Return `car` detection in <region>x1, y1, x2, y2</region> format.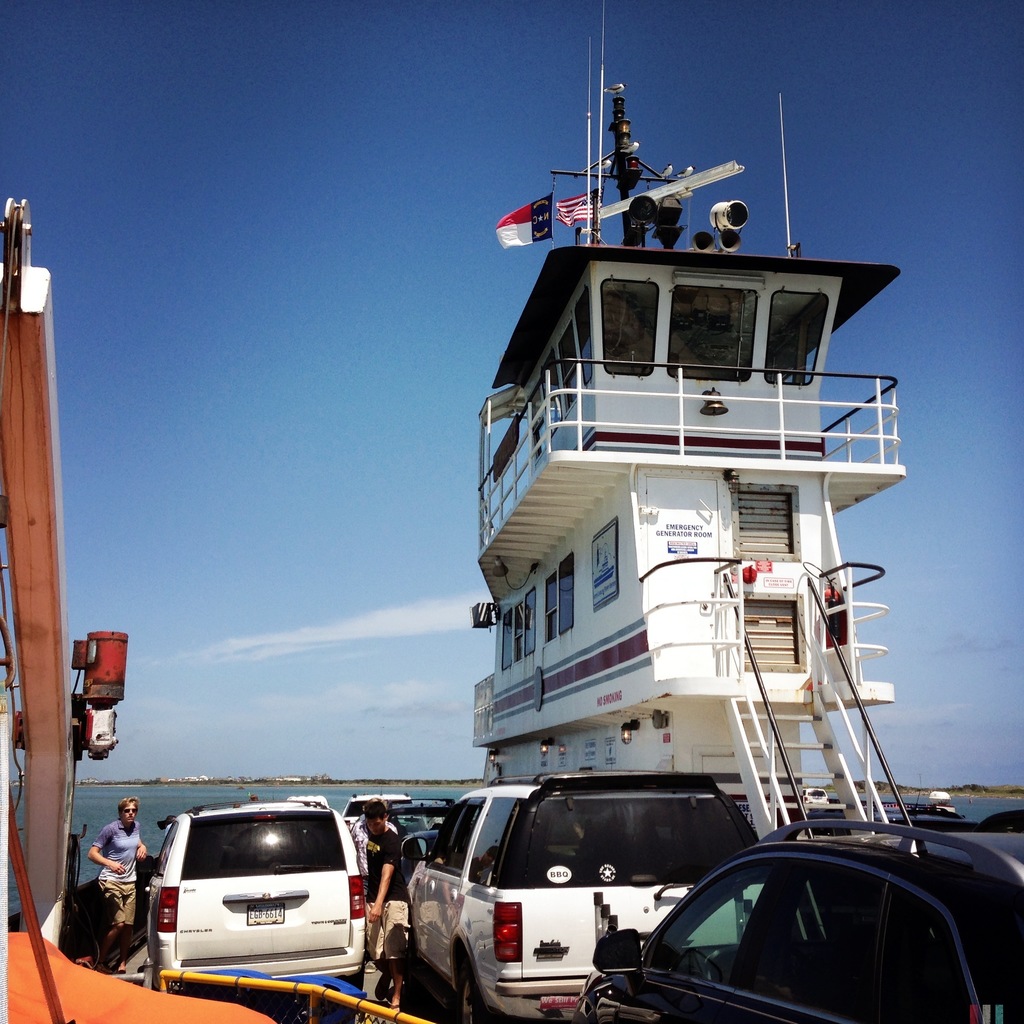
<region>396, 804, 452, 870</region>.
